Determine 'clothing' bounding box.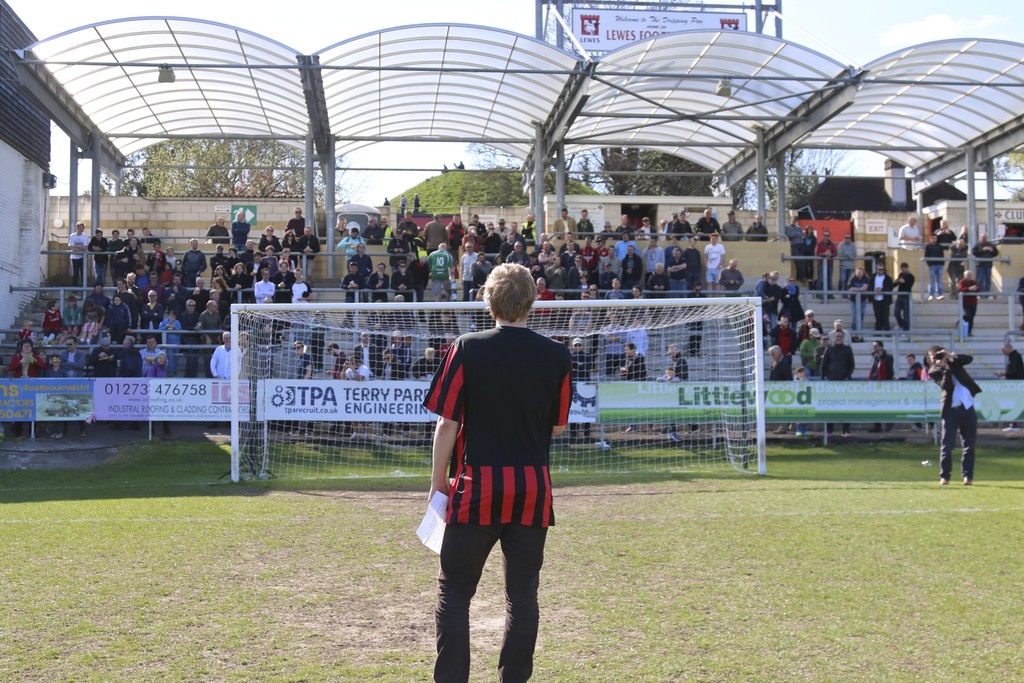
Determined: (left=350, top=254, right=371, bottom=274).
